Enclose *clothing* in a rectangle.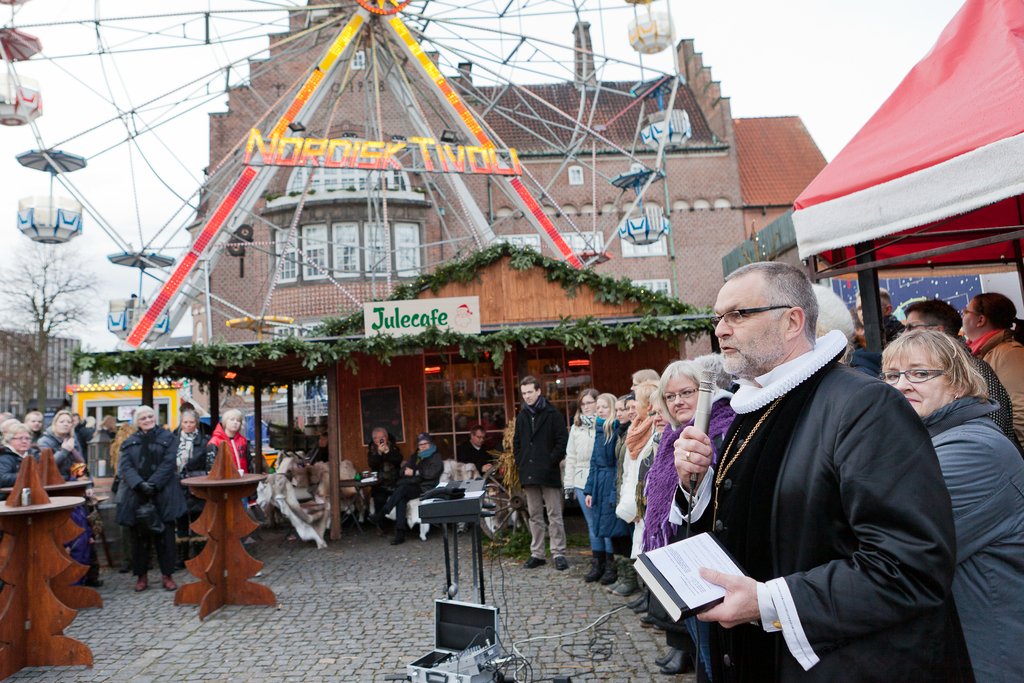
x1=0 y1=444 x2=27 y2=489.
